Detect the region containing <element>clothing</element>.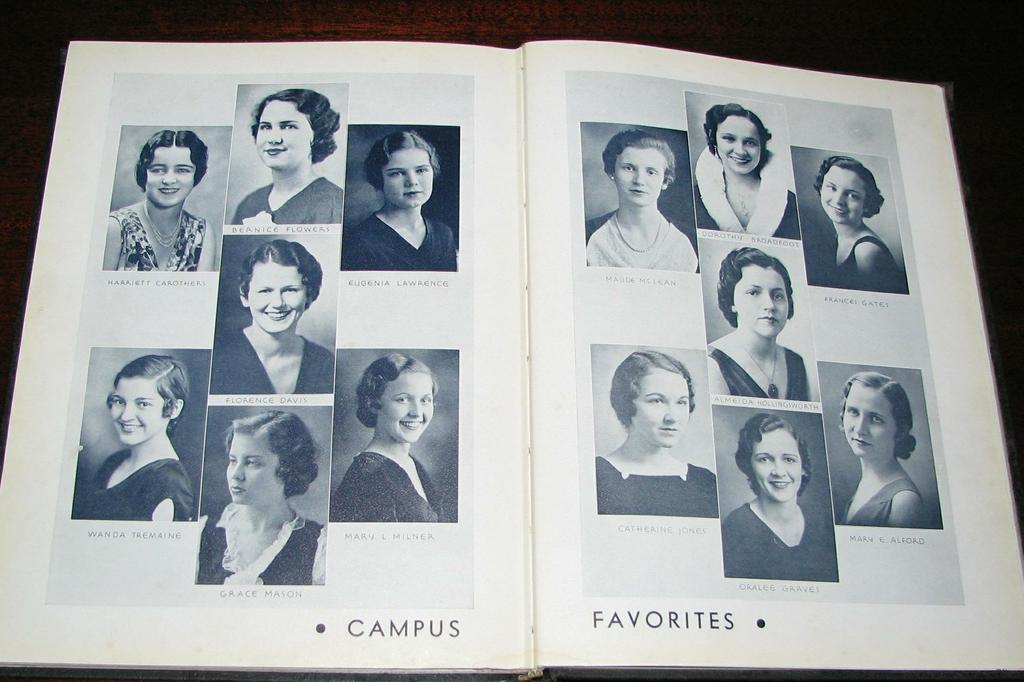
box=[343, 203, 460, 273].
